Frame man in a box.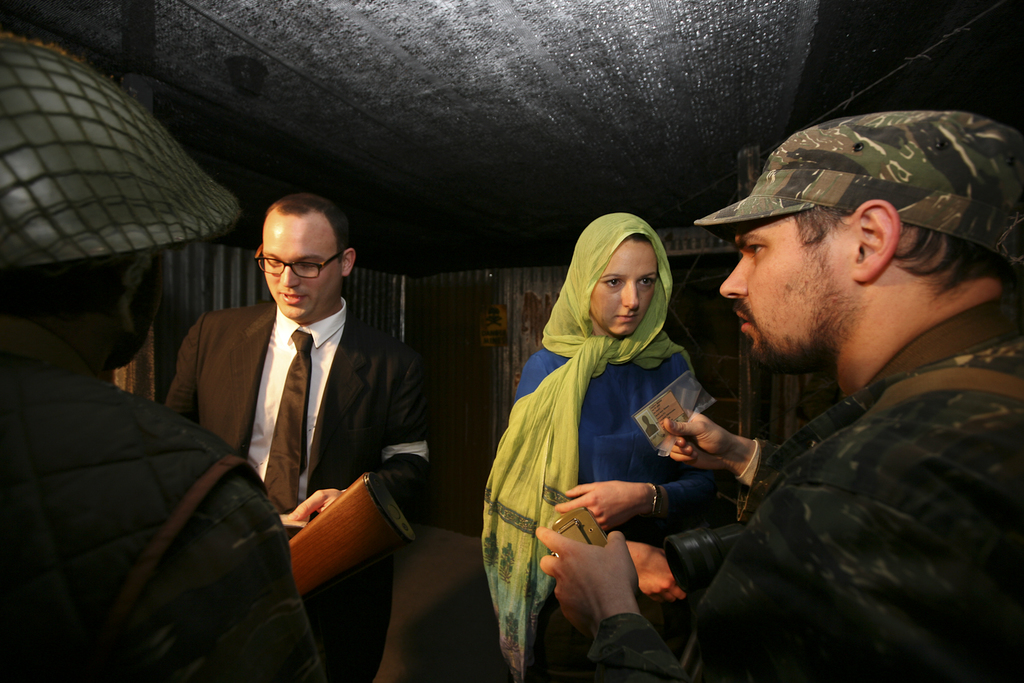
659 111 1023 657.
